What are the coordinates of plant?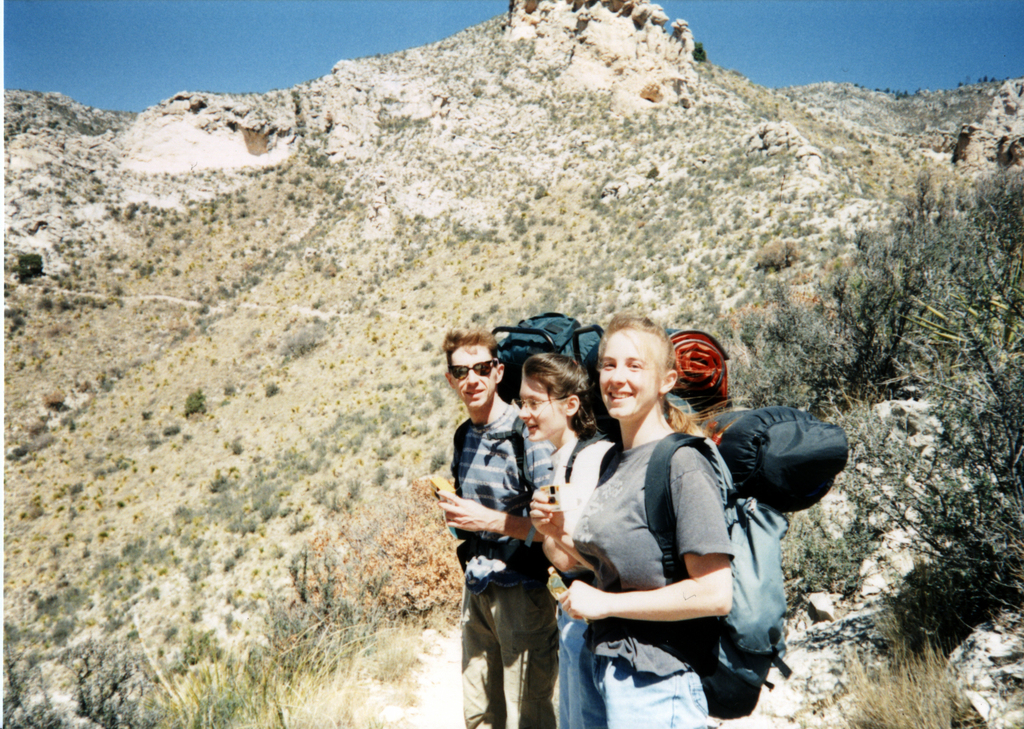
box=[373, 467, 383, 483].
